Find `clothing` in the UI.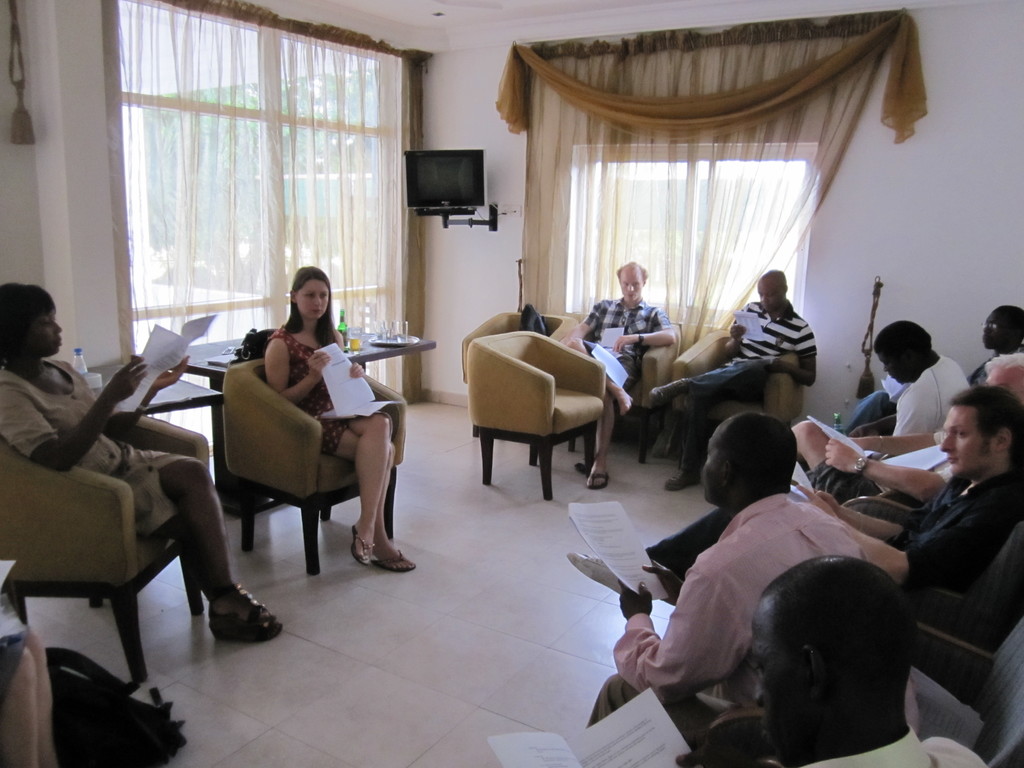
UI element at detection(584, 486, 916, 736).
